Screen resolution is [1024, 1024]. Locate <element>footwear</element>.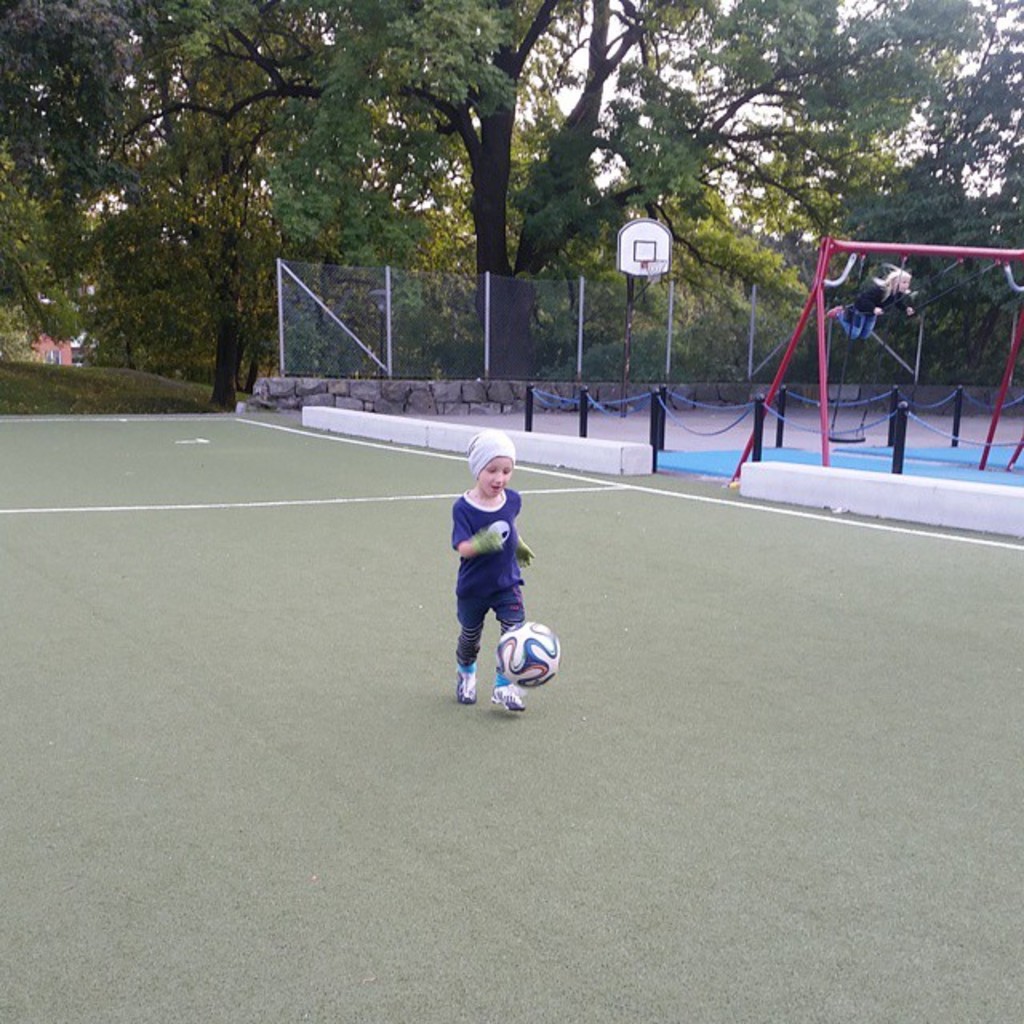
{"x1": 461, "y1": 667, "x2": 482, "y2": 701}.
